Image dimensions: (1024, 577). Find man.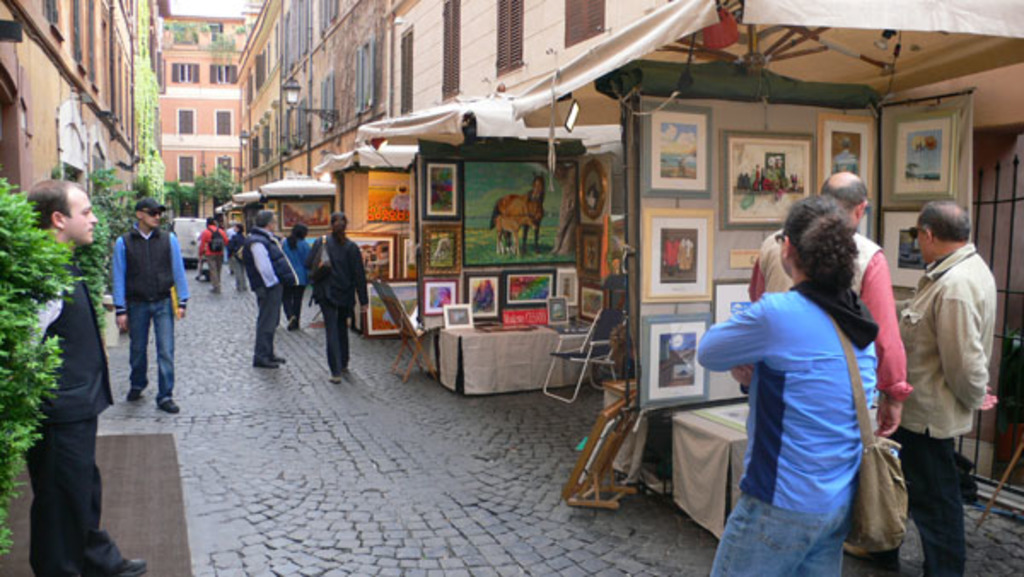
(27,183,147,575).
